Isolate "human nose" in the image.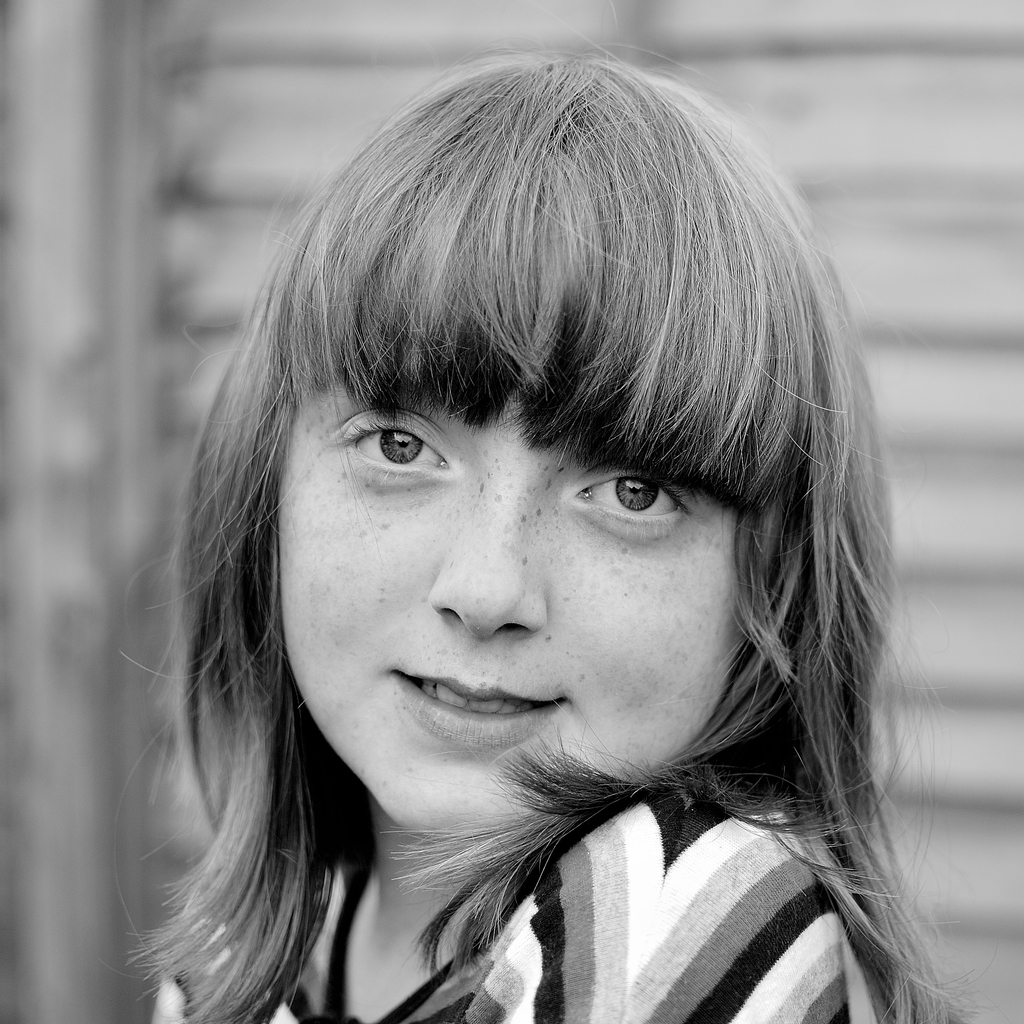
Isolated region: bbox=[429, 486, 544, 639].
